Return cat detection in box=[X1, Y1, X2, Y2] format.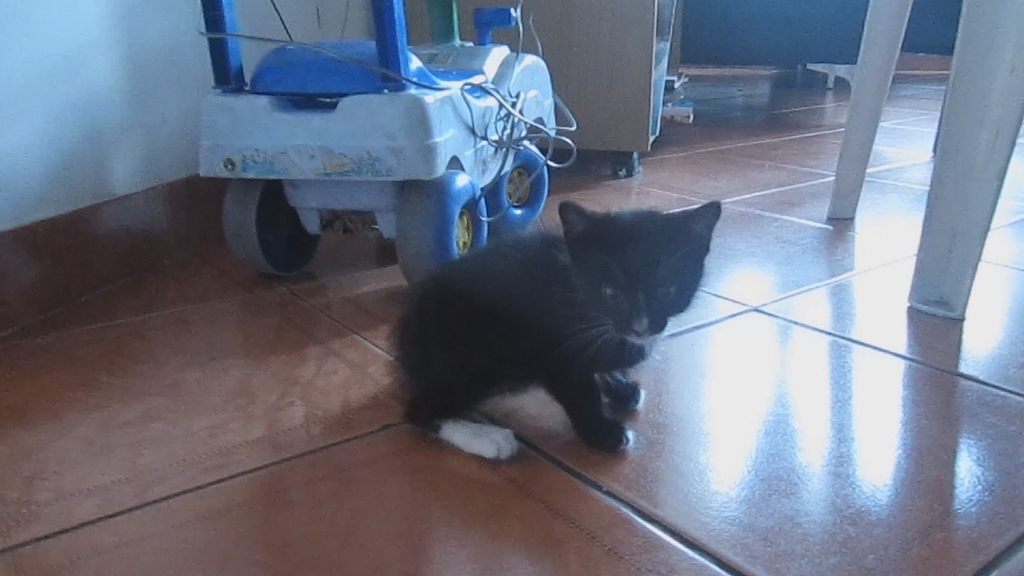
box=[385, 199, 722, 463].
